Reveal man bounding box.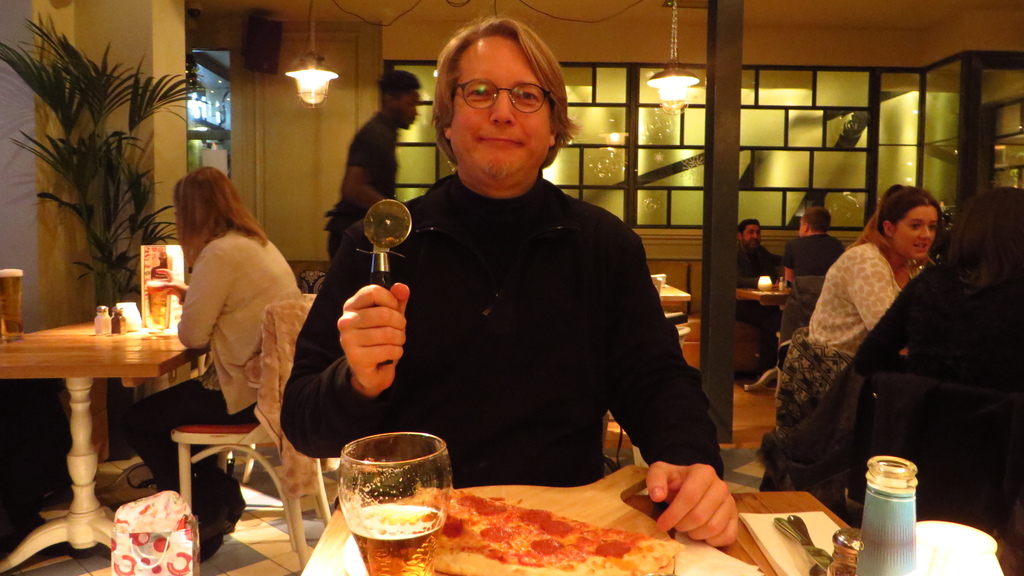
Revealed: (780, 207, 845, 296).
